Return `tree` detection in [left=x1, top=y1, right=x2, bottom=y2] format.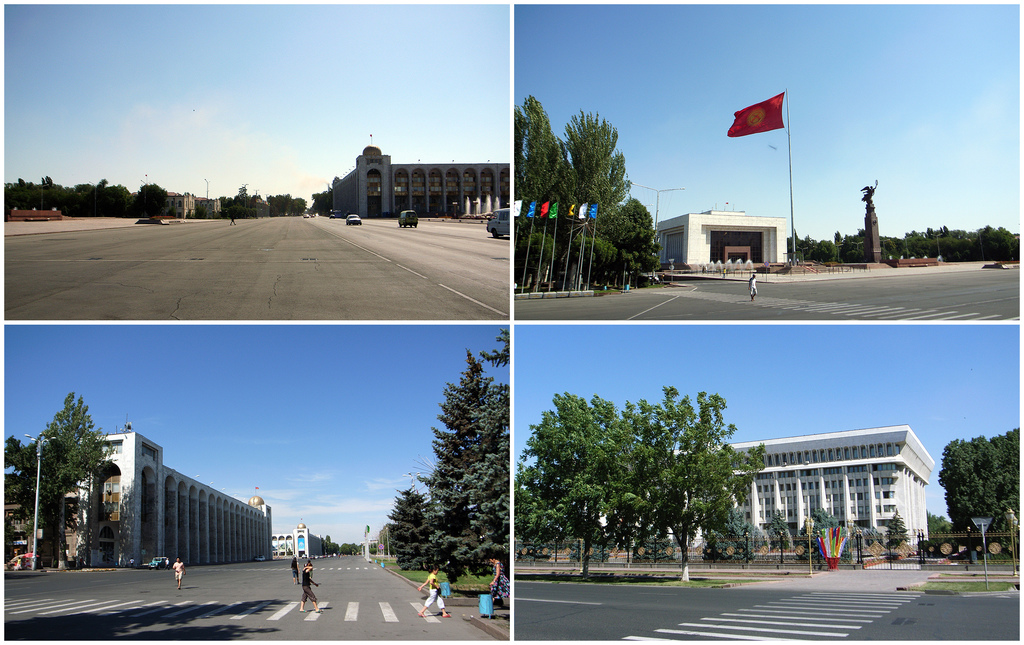
[left=238, top=183, right=248, bottom=199].
